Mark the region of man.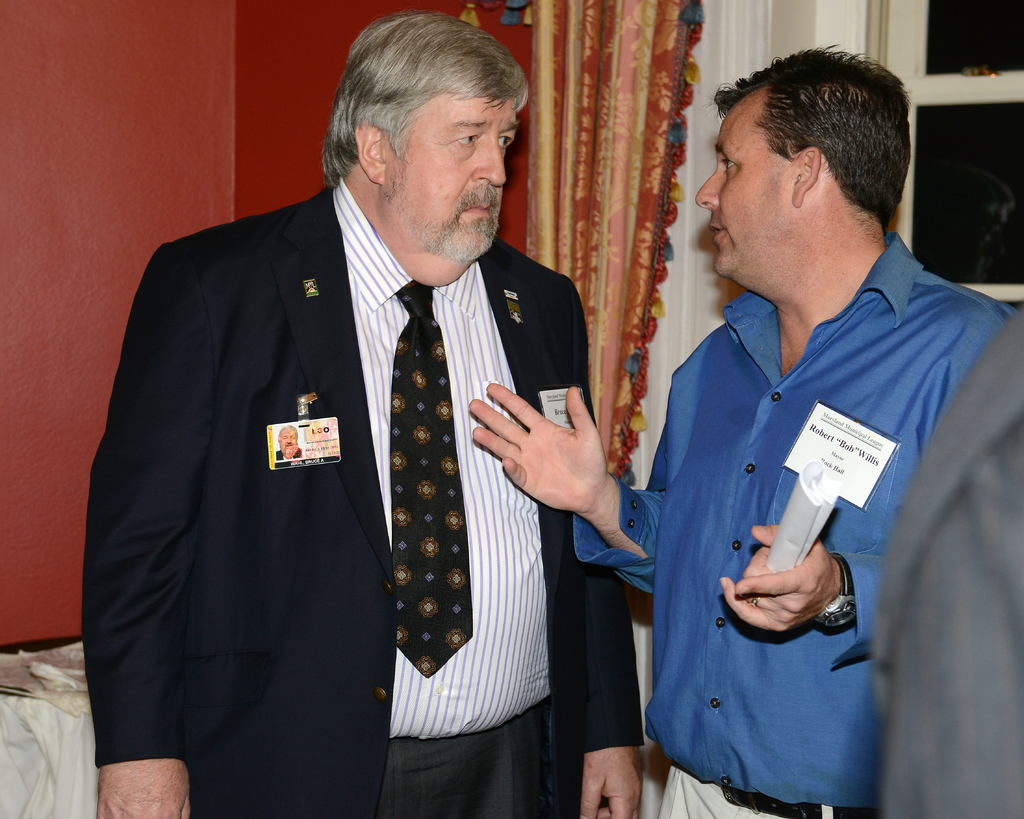
Region: bbox=(467, 43, 1012, 818).
